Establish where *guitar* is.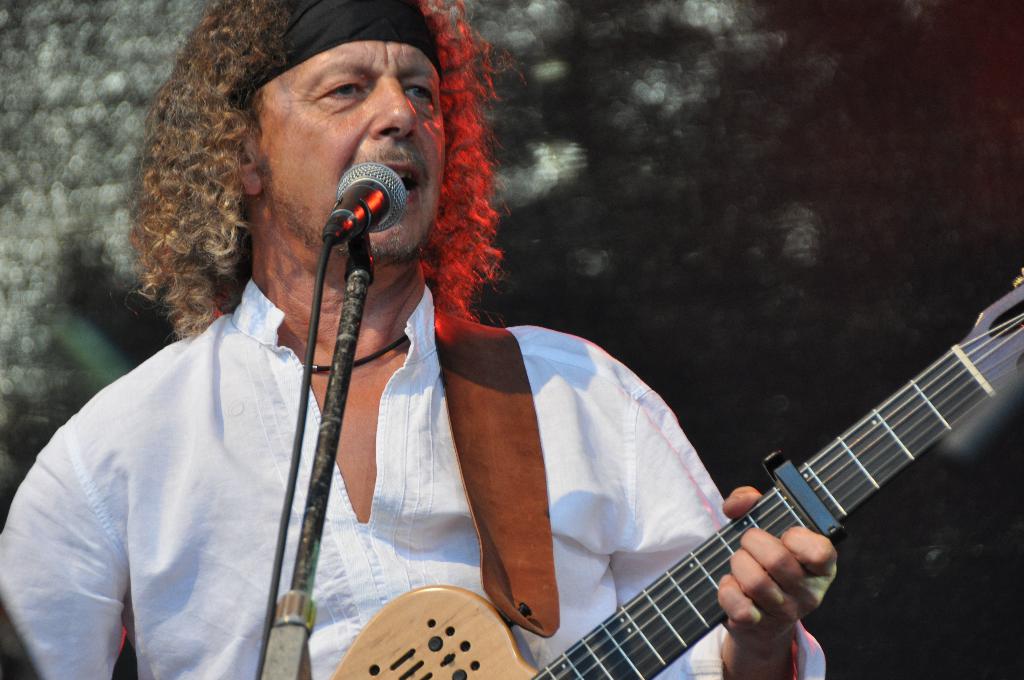
Established at crop(333, 264, 1023, 679).
